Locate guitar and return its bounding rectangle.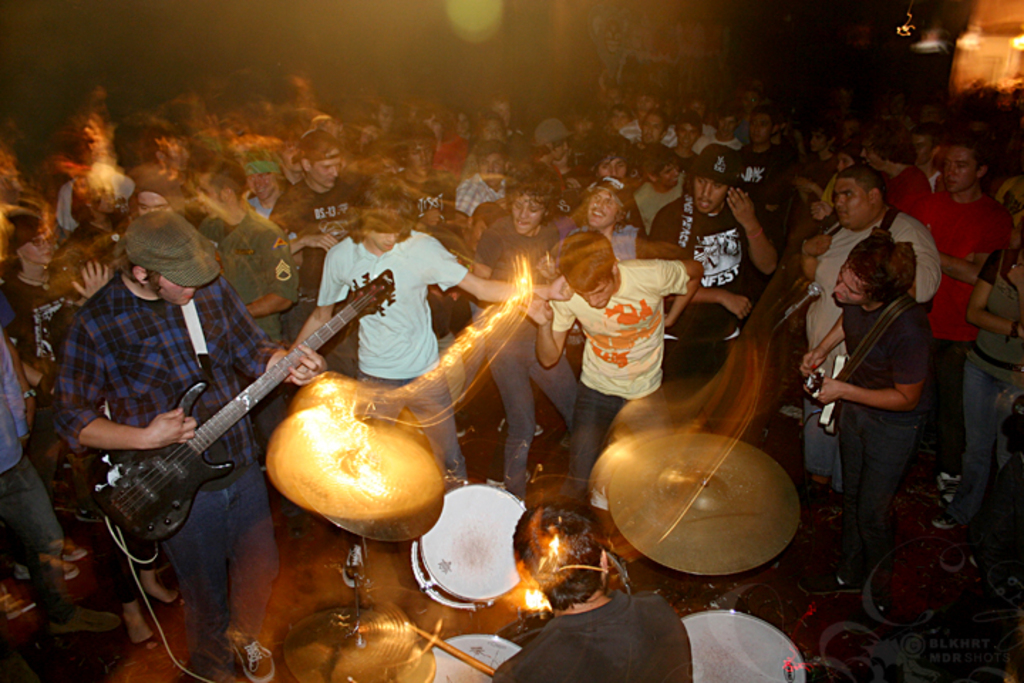
l=90, t=263, r=404, b=555.
